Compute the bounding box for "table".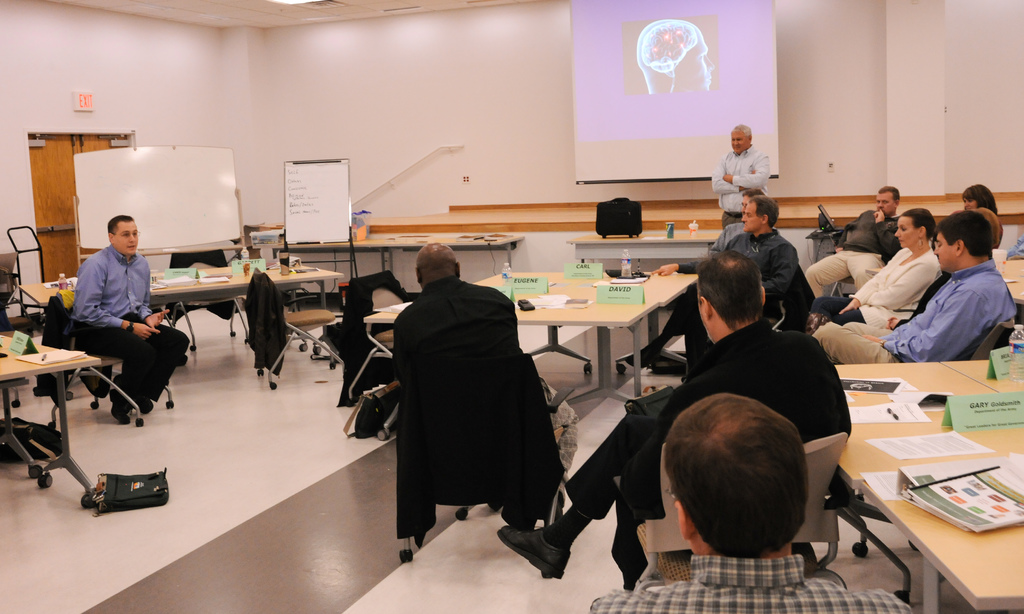
crop(515, 294, 659, 400).
